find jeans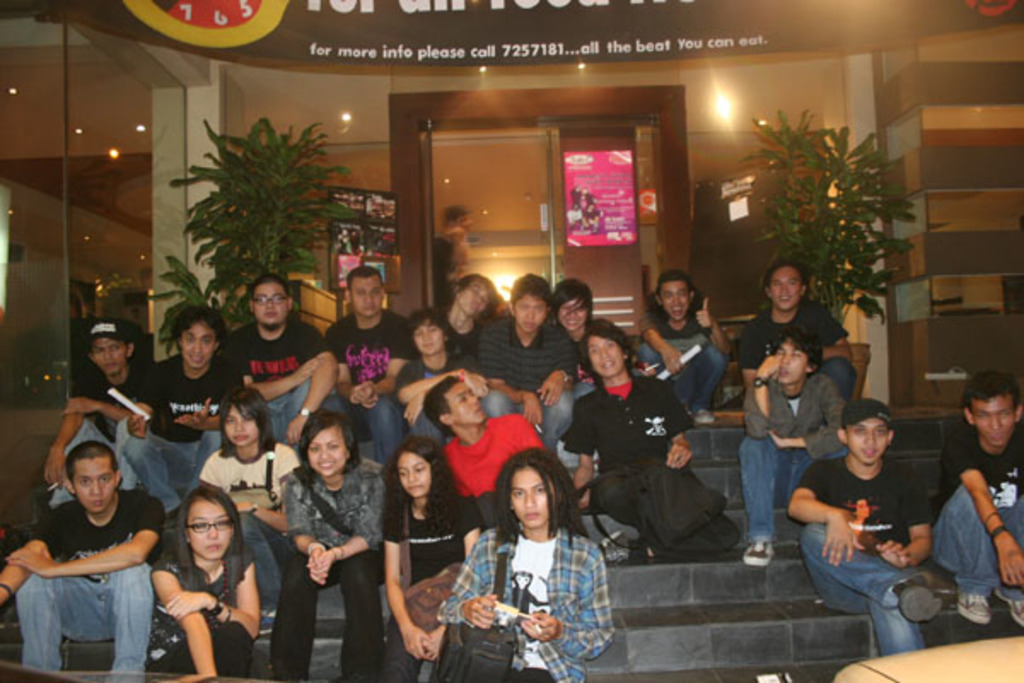
{"x1": 737, "y1": 430, "x2": 847, "y2": 541}
